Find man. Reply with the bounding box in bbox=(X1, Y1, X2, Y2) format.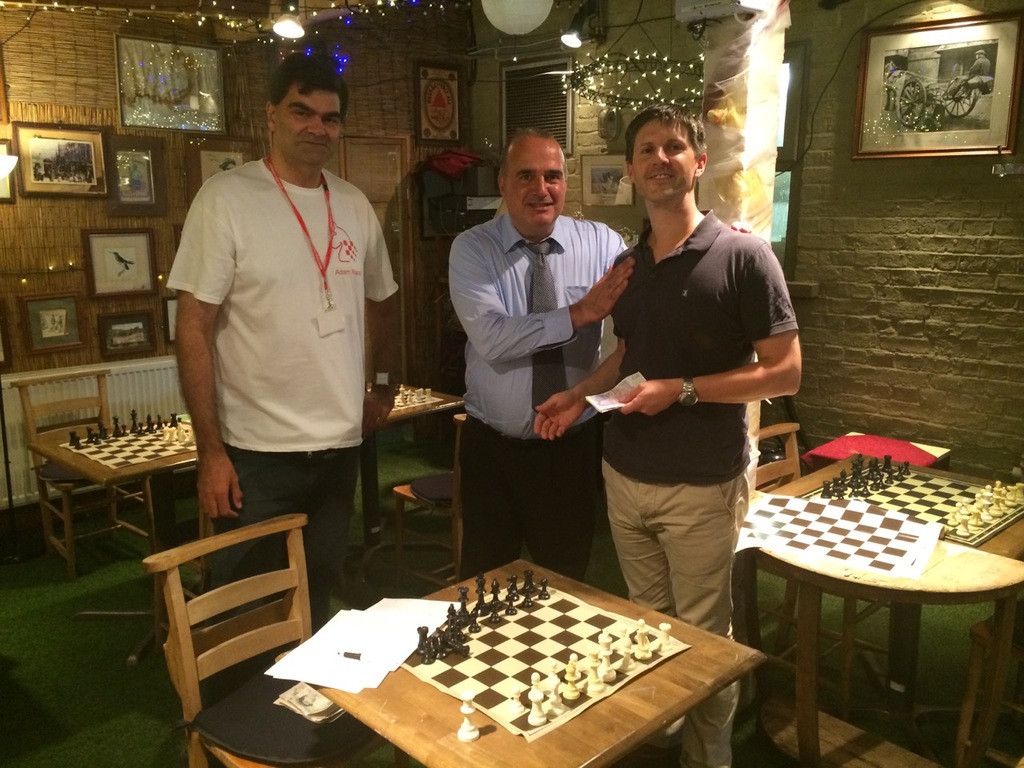
bbox=(153, 52, 402, 618).
